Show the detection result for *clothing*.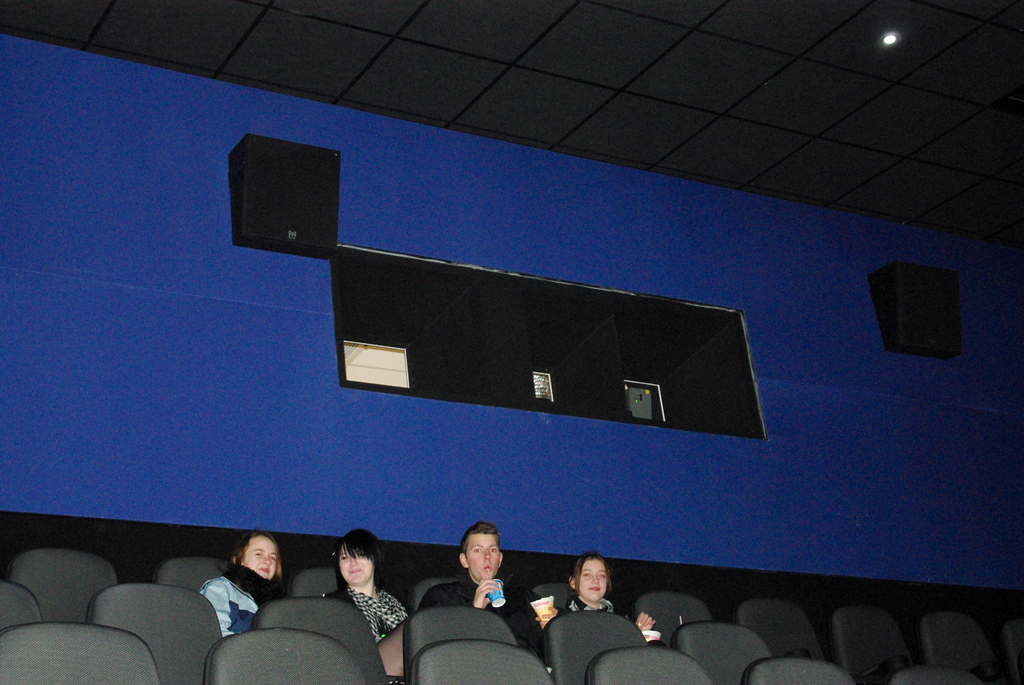
(326,584,404,682).
